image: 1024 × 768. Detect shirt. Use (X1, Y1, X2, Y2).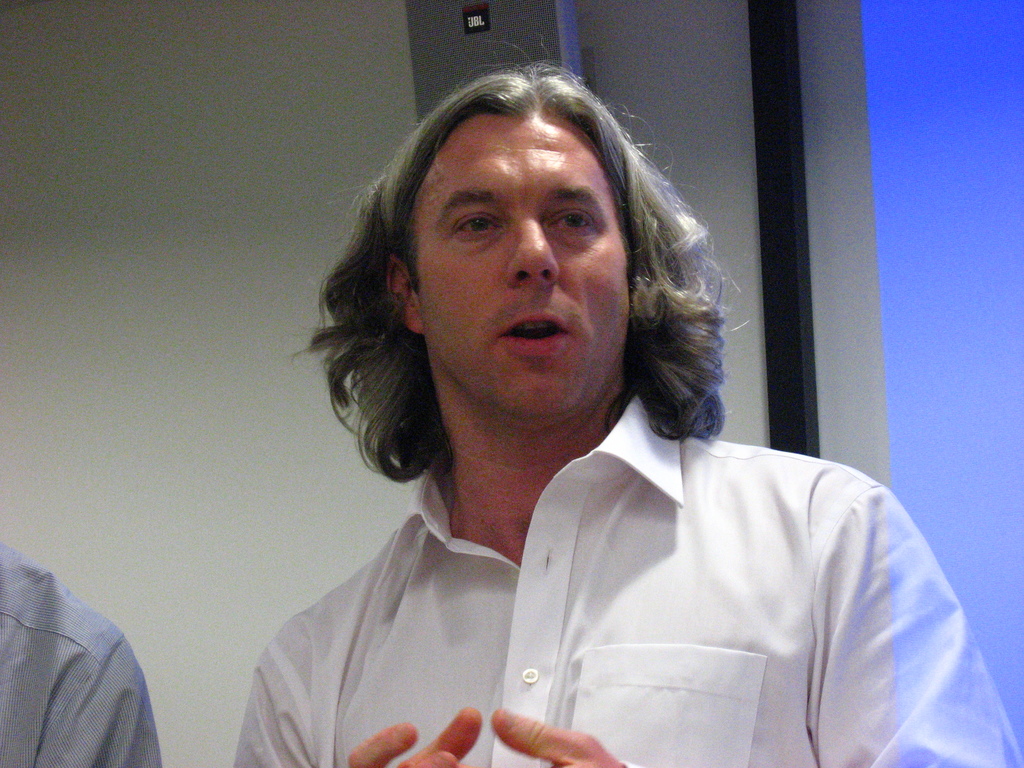
(2, 539, 164, 765).
